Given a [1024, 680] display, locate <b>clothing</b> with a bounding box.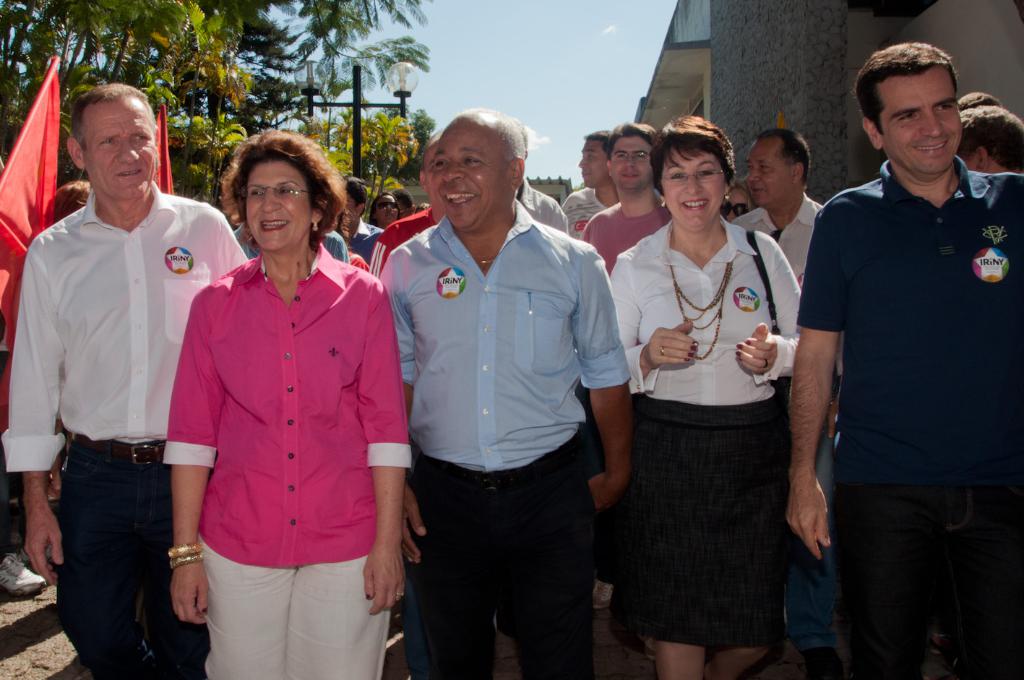
Located: [left=0, top=185, right=249, bottom=679].
